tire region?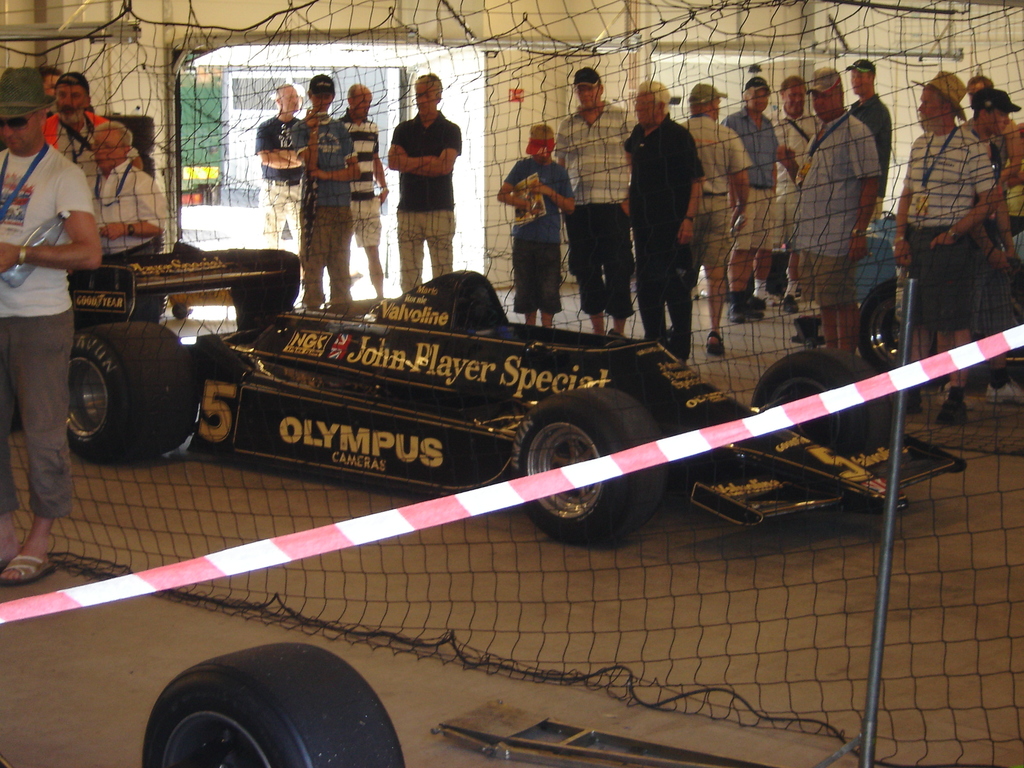
BBox(749, 348, 890, 460)
